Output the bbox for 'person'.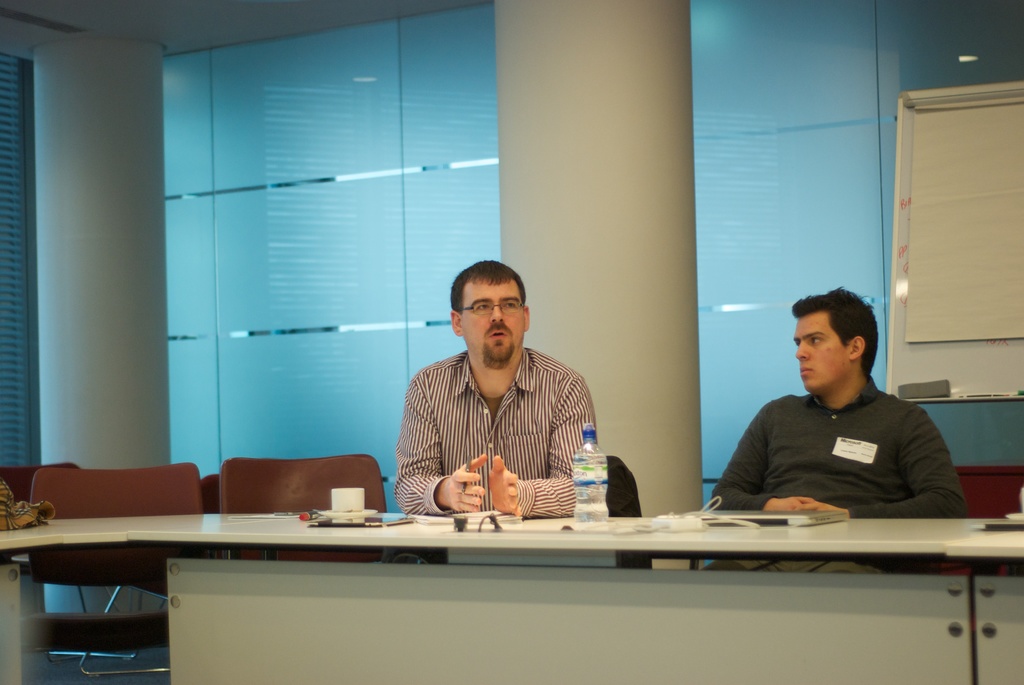
[x1=707, y1=291, x2=961, y2=549].
